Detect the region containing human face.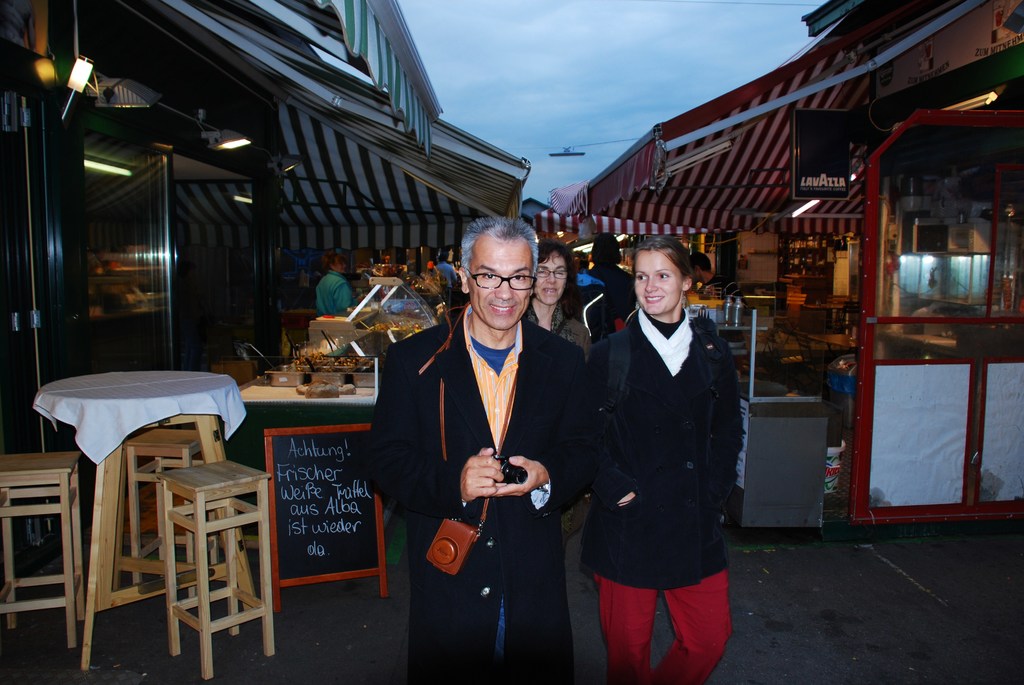
<box>333,258,346,274</box>.
